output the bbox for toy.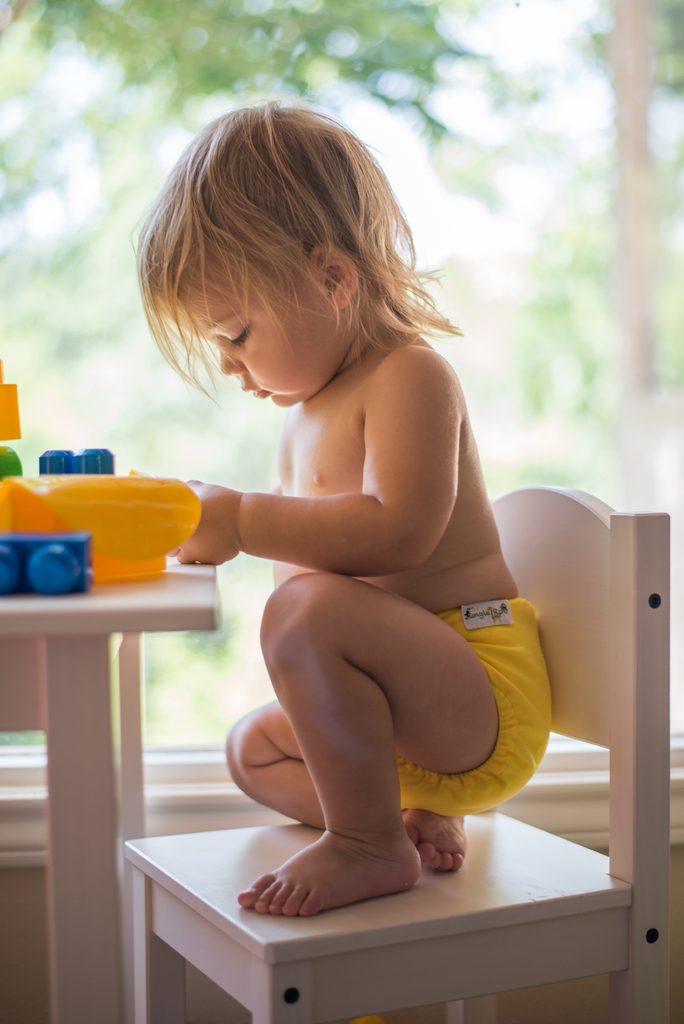
detection(0, 474, 201, 586).
